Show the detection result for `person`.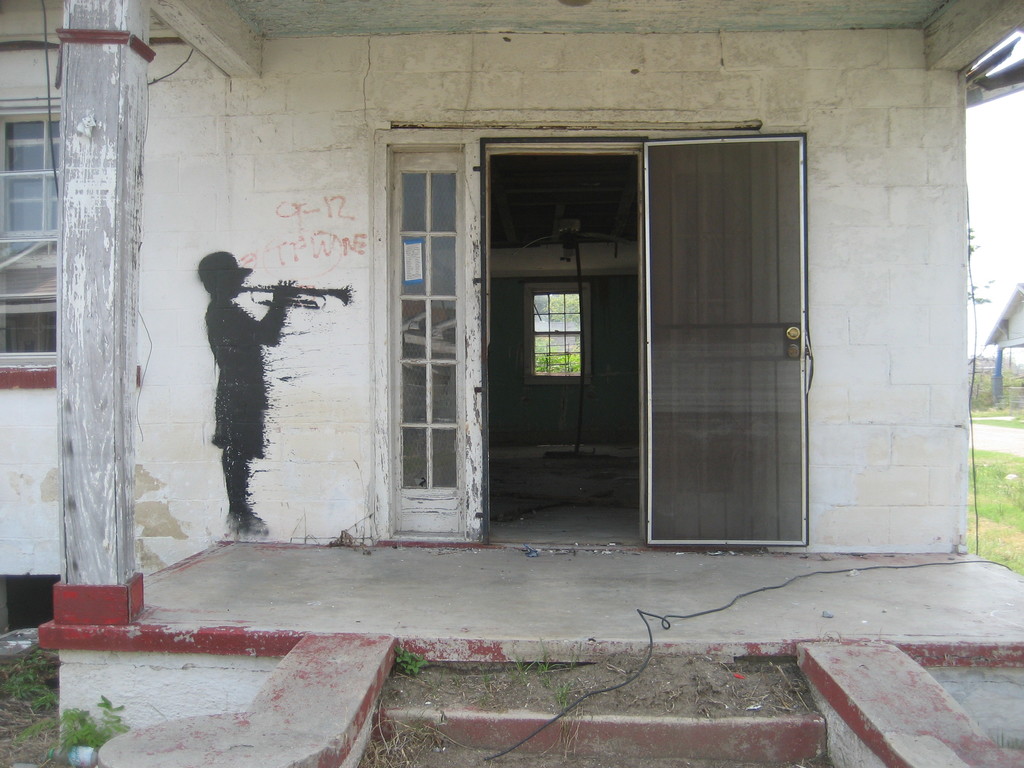
{"left": 185, "top": 239, "right": 294, "bottom": 550}.
